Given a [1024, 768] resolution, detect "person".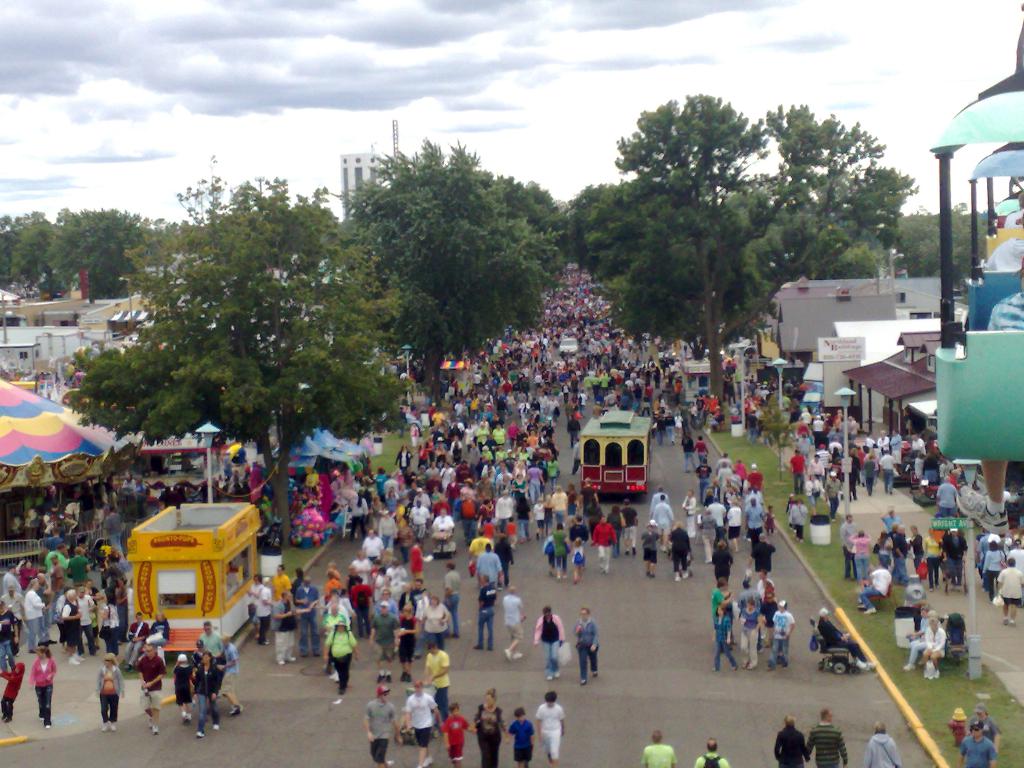
BBox(532, 607, 569, 679).
